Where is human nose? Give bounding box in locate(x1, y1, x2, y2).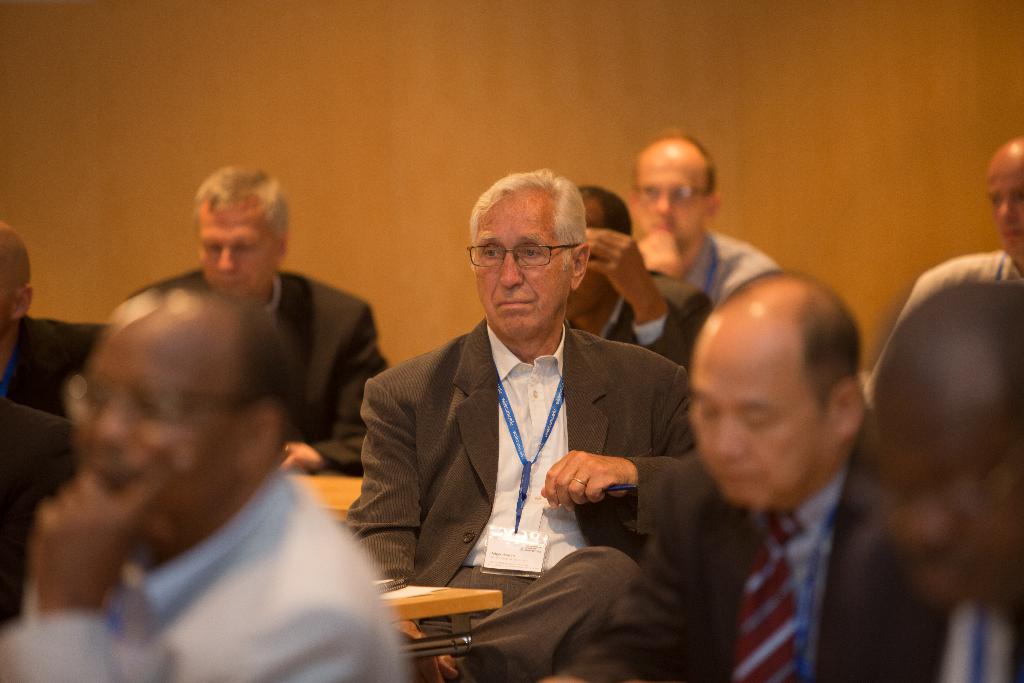
locate(994, 199, 1019, 222).
